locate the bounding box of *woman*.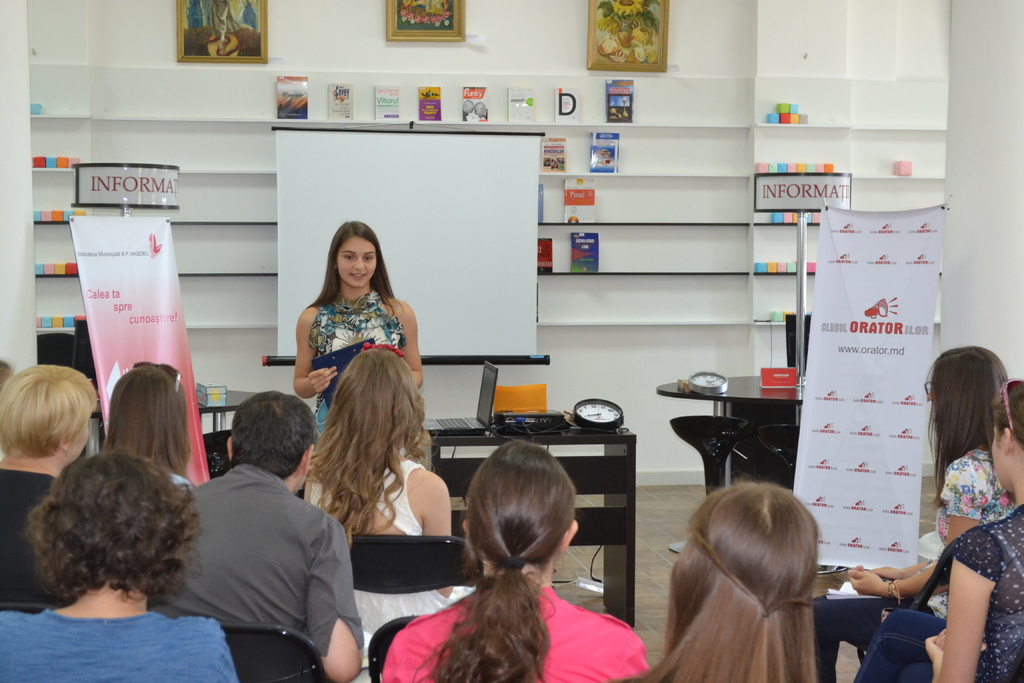
Bounding box: [295, 345, 473, 664].
